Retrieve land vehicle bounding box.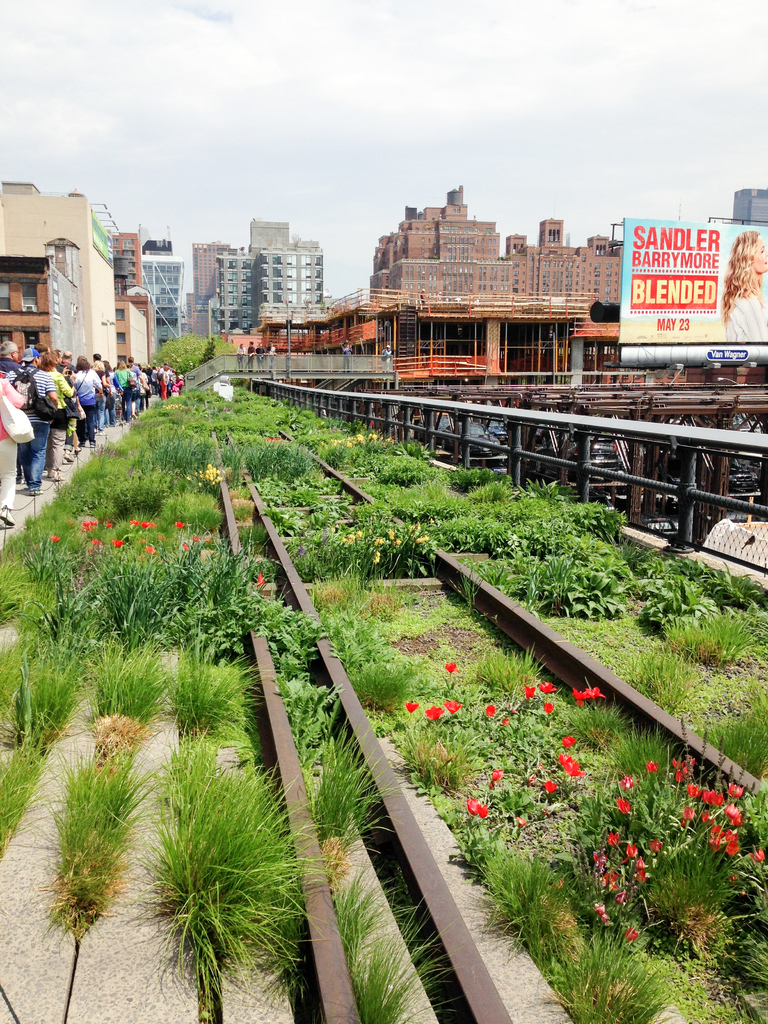
Bounding box: {"x1": 444, "y1": 422, "x2": 500, "y2": 458}.
